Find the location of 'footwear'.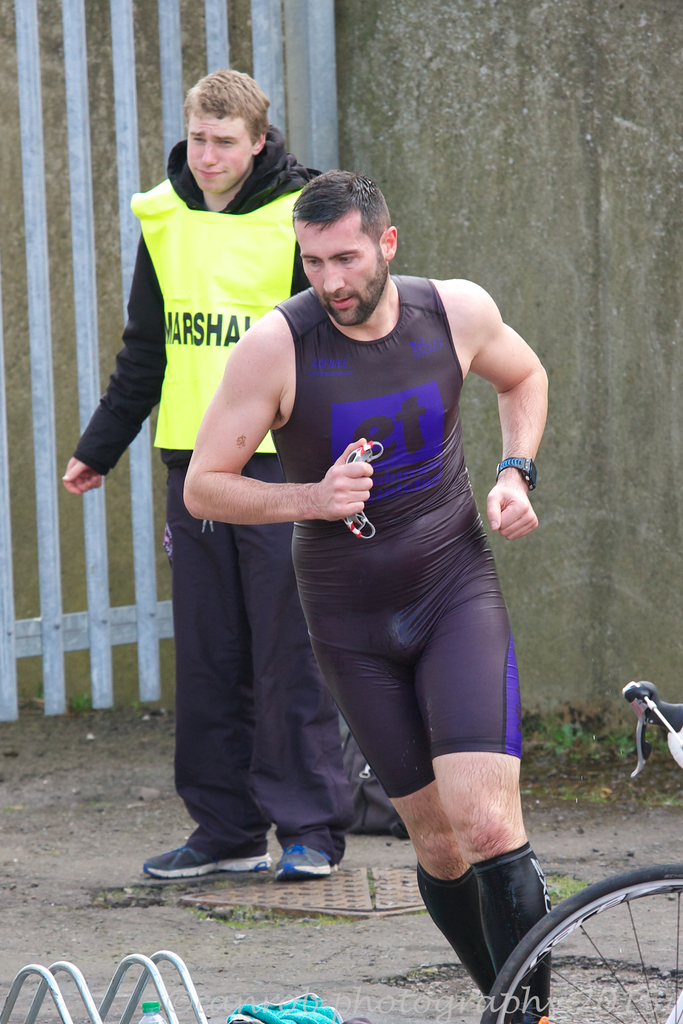
Location: Rect(274, 833, 343, 884).
